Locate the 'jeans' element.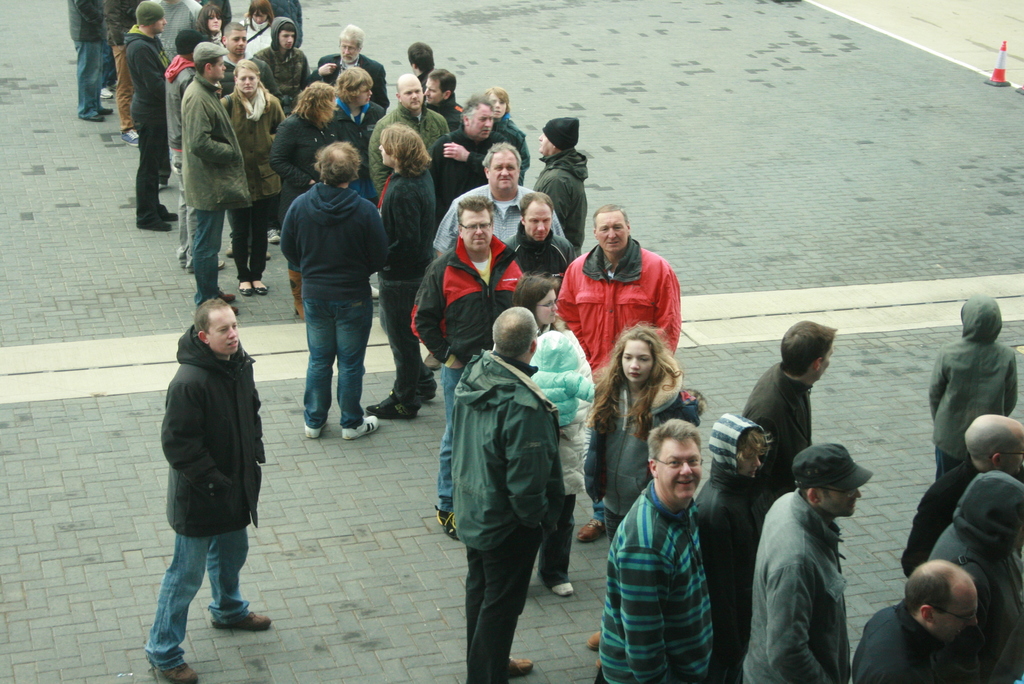
Element bbox: [190,208,228,306].
